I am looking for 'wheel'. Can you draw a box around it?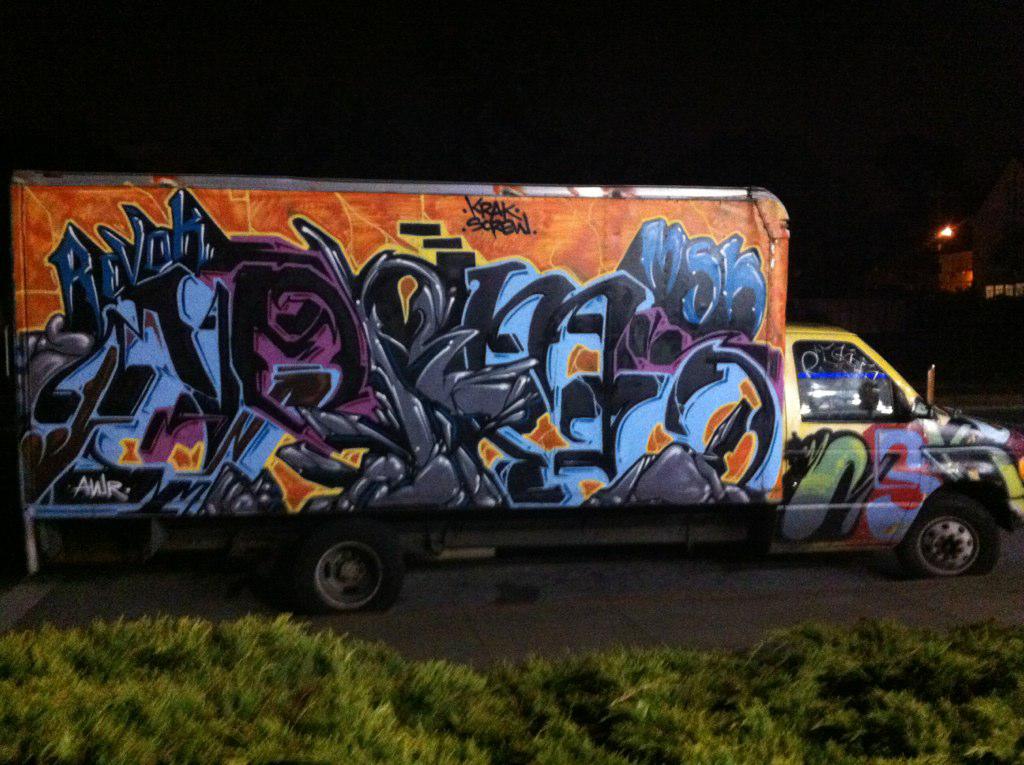
Sure, the bounding box is (908,492,1001,586).
